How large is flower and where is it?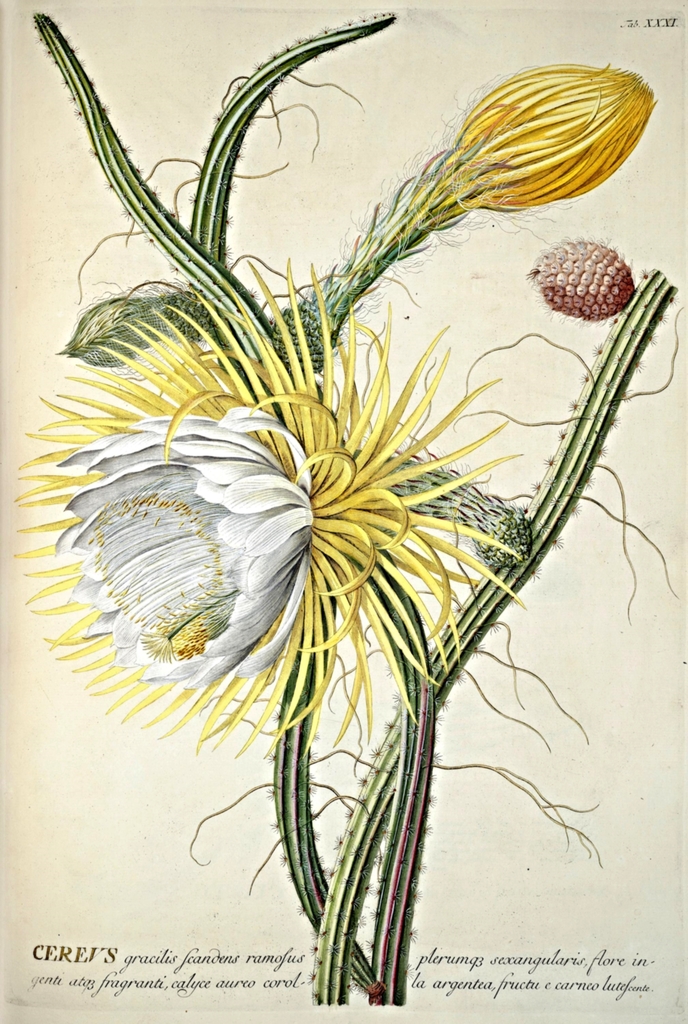
Bounding box: x1=4 y1=251 x2=525 y2=759.
